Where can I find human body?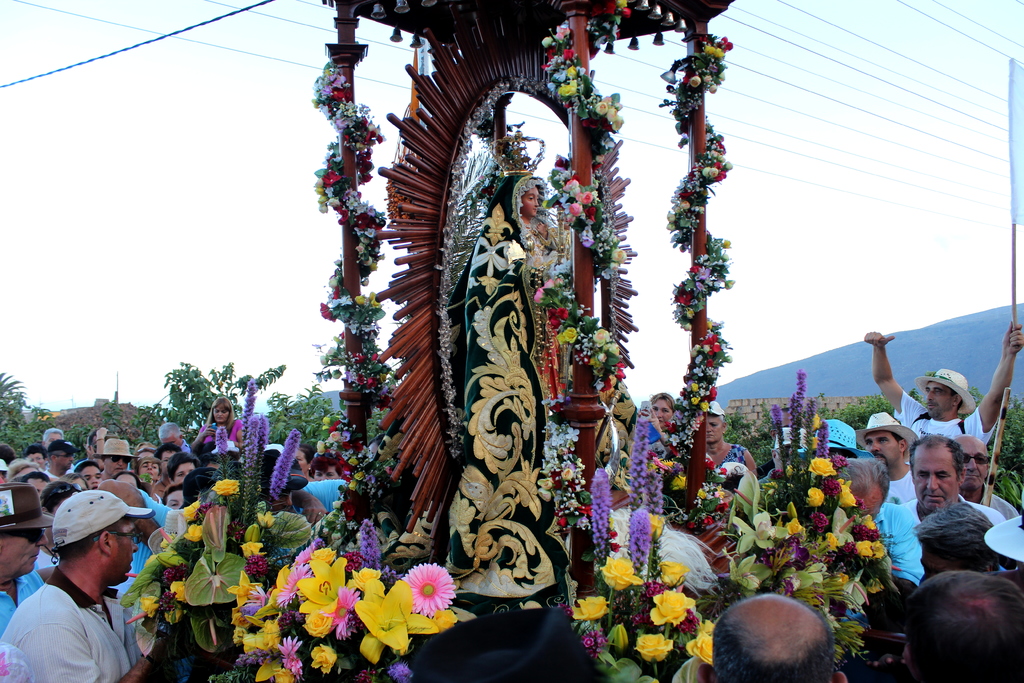
You can find it at bbox(44, 482, 85, 518).
